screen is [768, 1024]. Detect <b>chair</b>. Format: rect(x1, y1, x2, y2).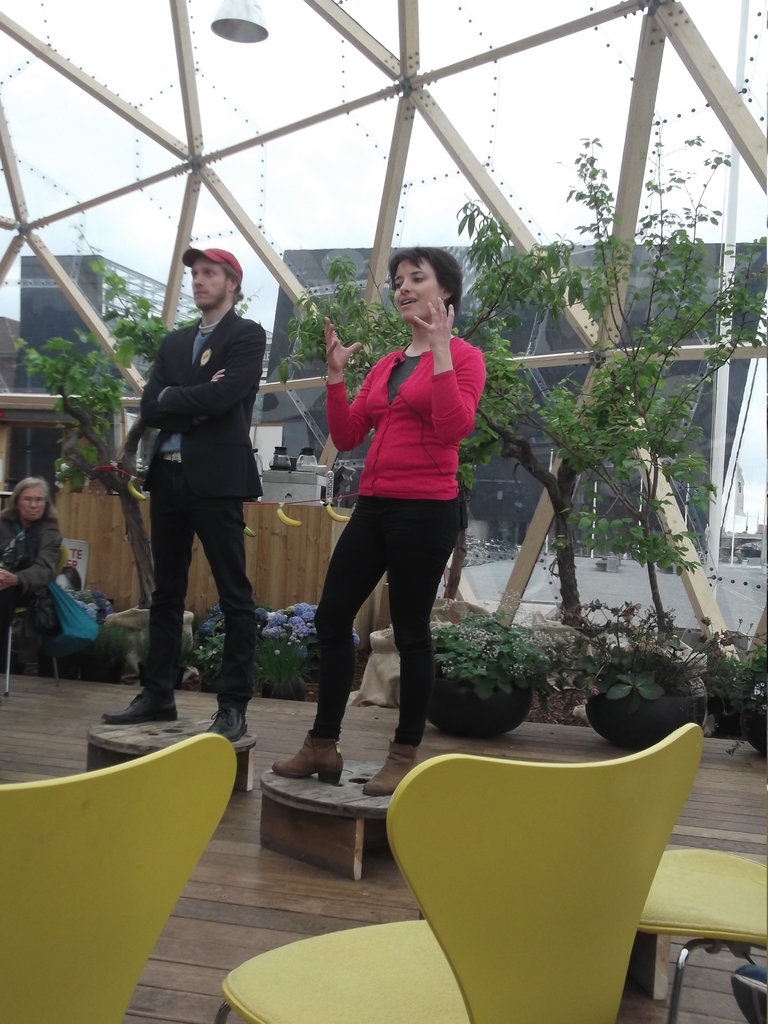
rect(0, 728, 247, 1023).
